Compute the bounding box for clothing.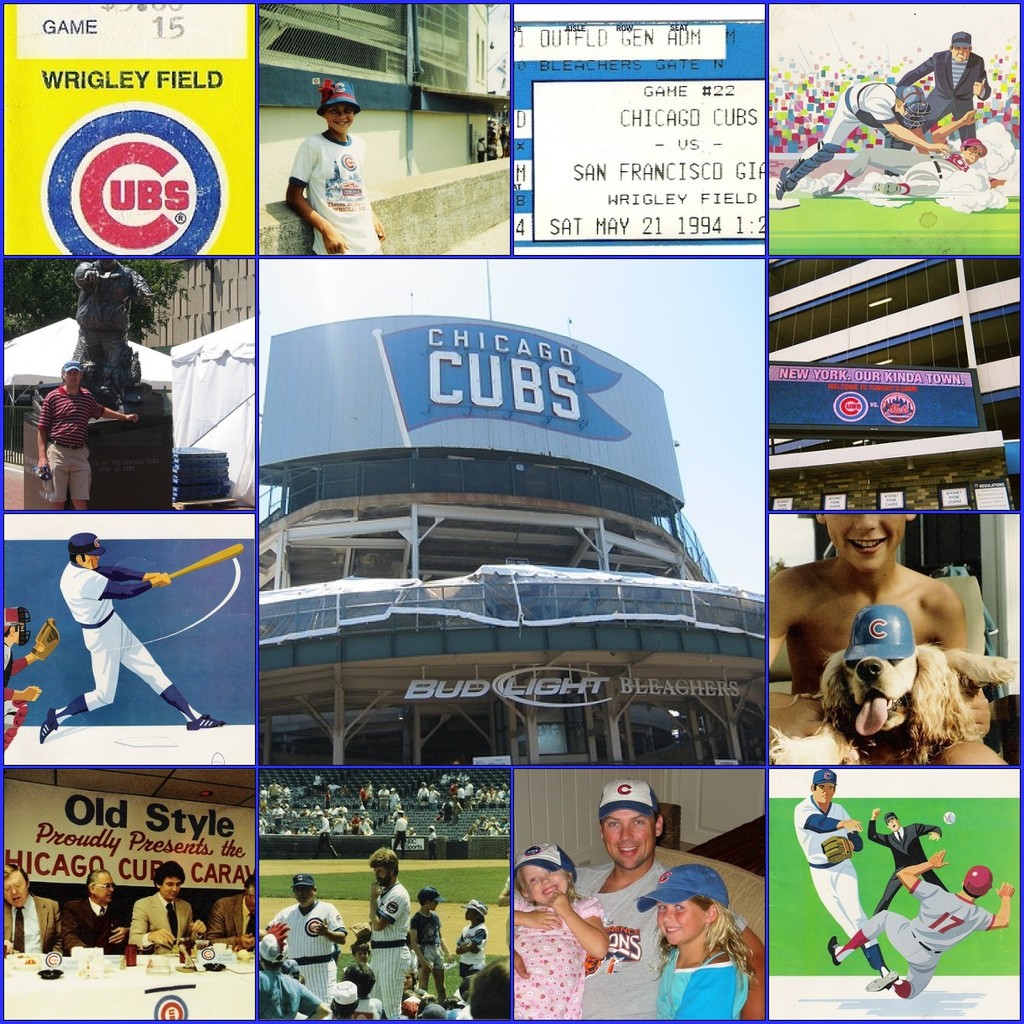
[left=838, top=874, right=993, bottom=1008].
